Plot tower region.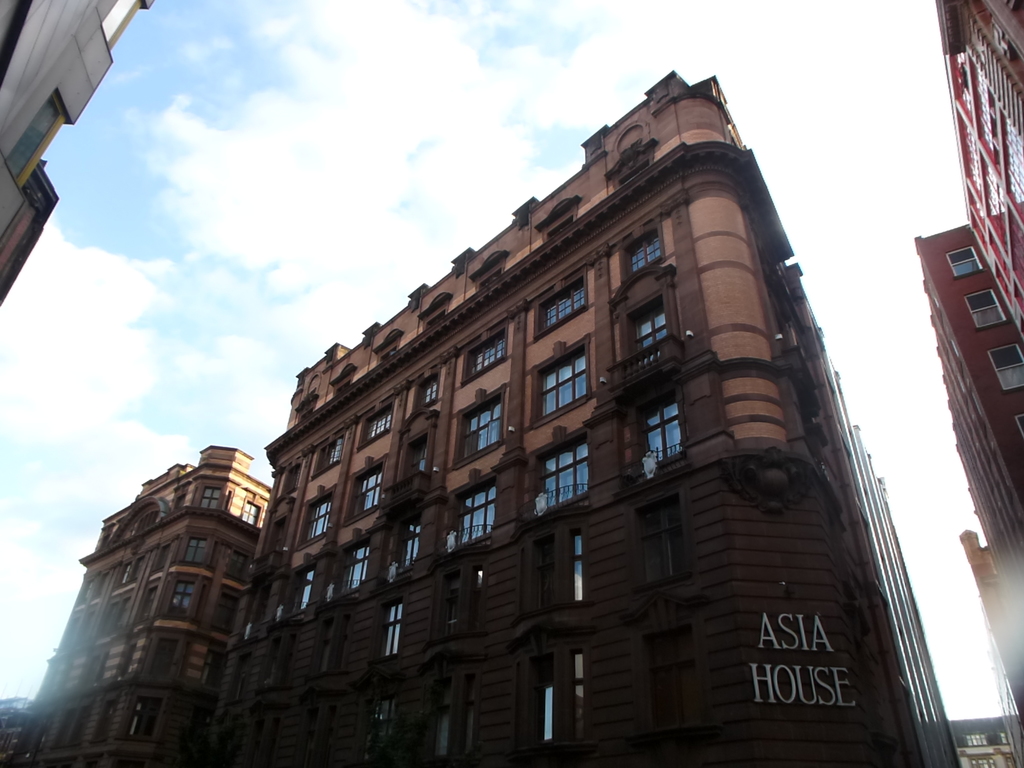
Plotted at 932 219 1023 642.
